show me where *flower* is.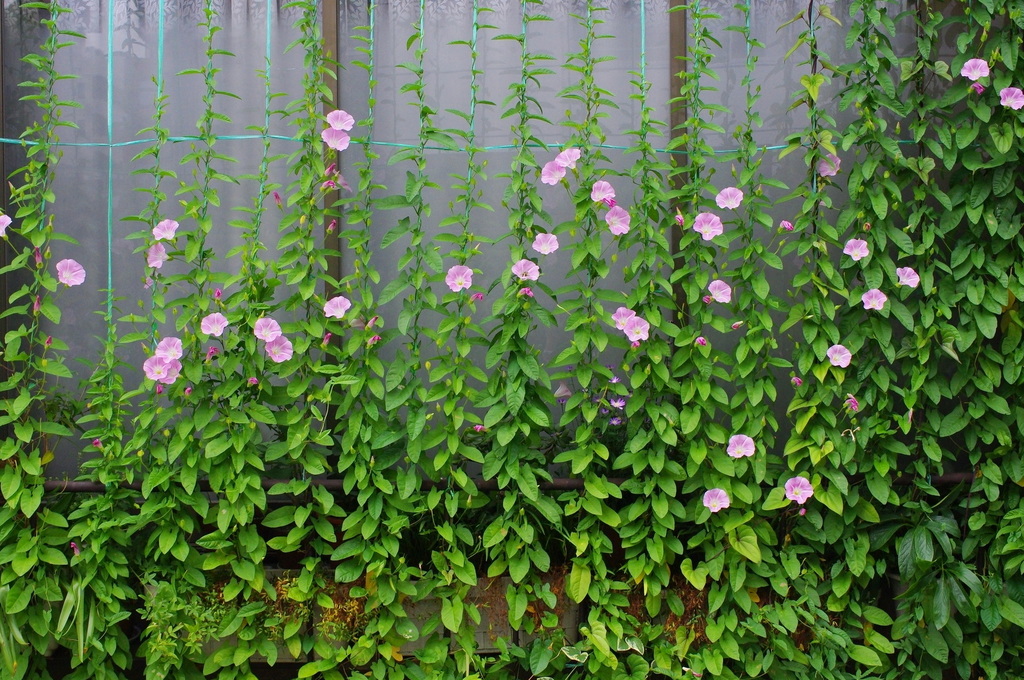
*flower* is at box=[320, 127, 350, 154].
